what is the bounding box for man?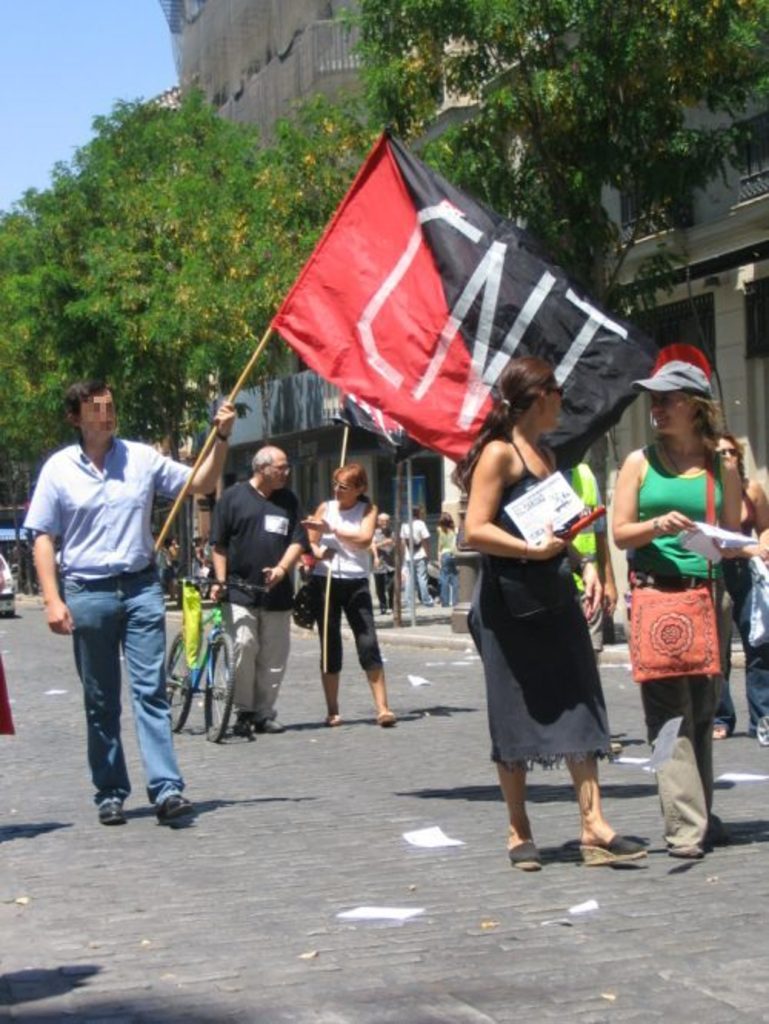
38,380,228,836.
